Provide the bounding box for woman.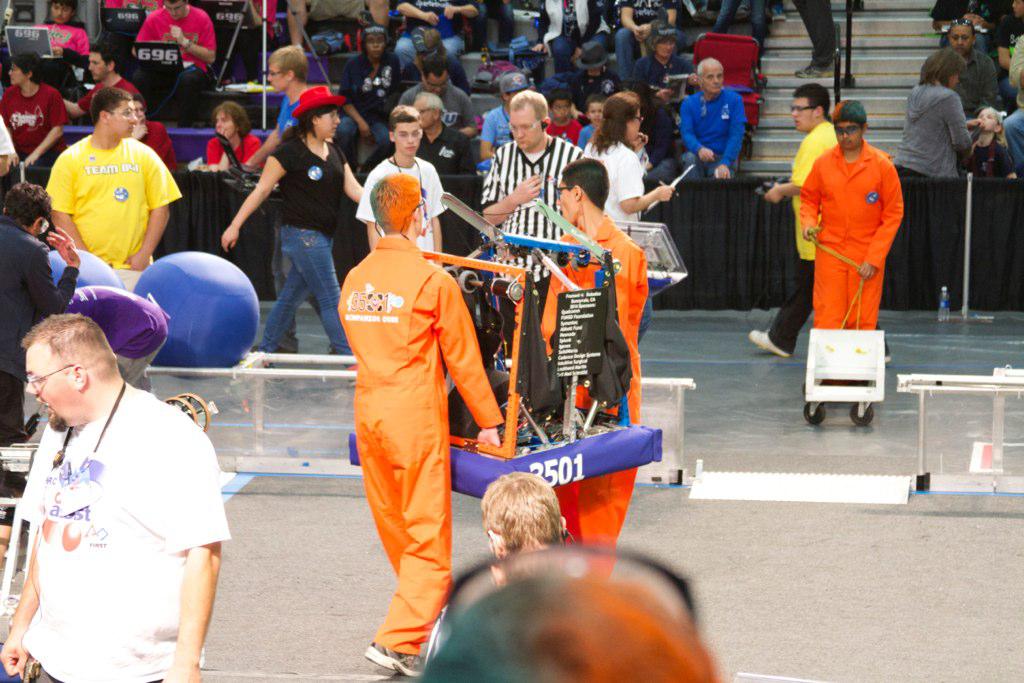
(540,0,613,74).
